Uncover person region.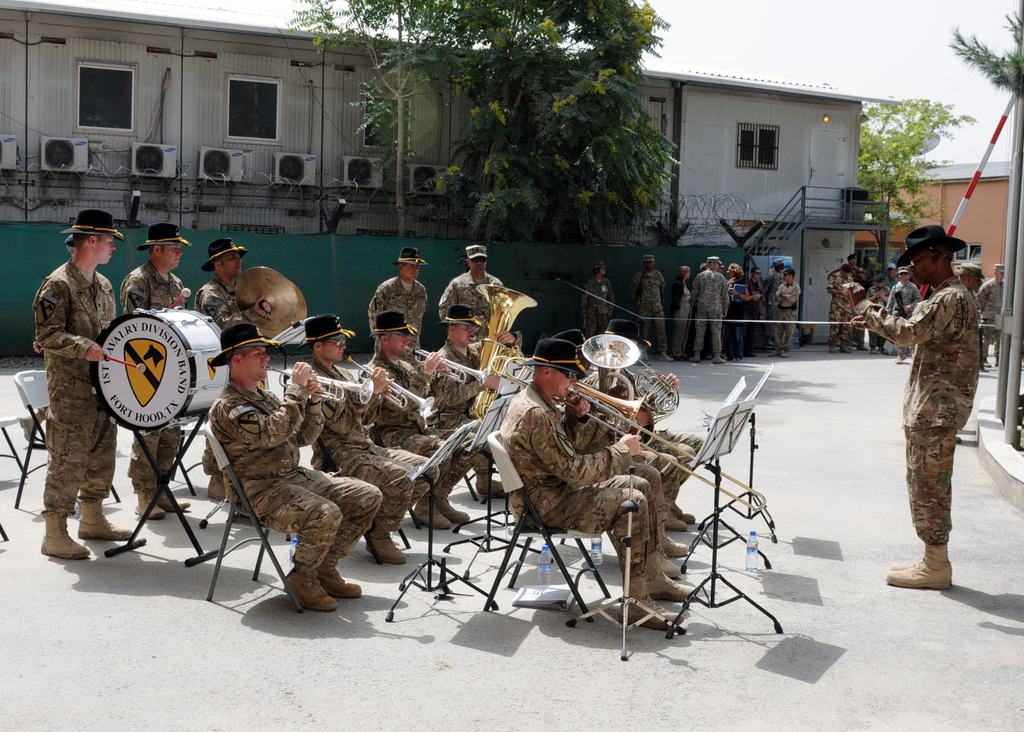
Uncovered: {"left": 689, "top": 255, "right": 728, "bottom": 363}.
